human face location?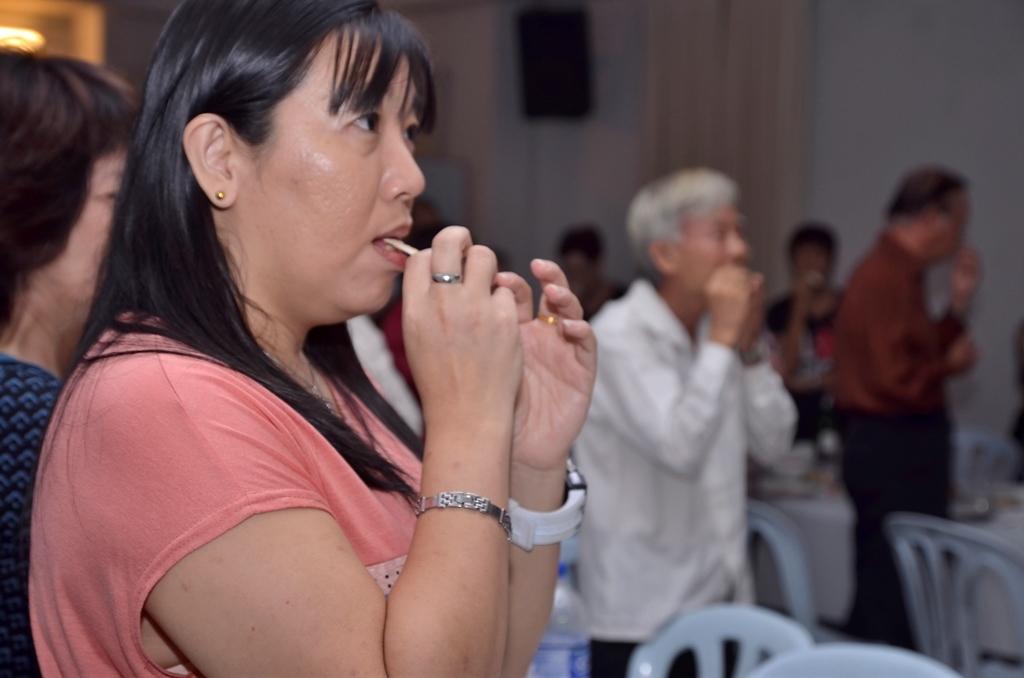
(934, 193, 967, 262)
